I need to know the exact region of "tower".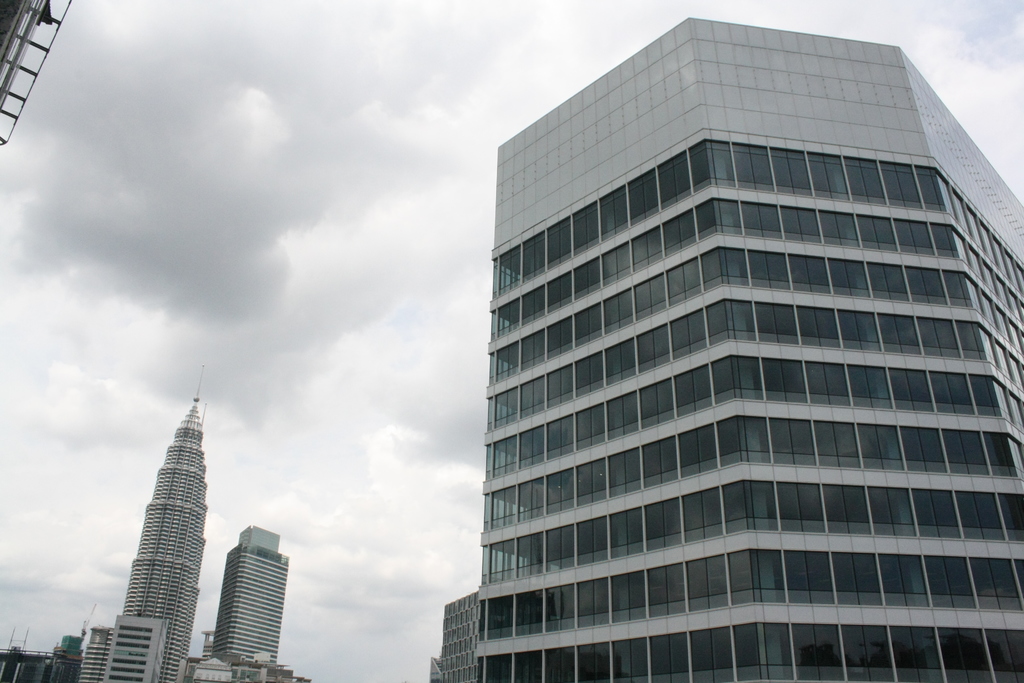
Region: [left=416, top=21, right=1022, bottom=682].
